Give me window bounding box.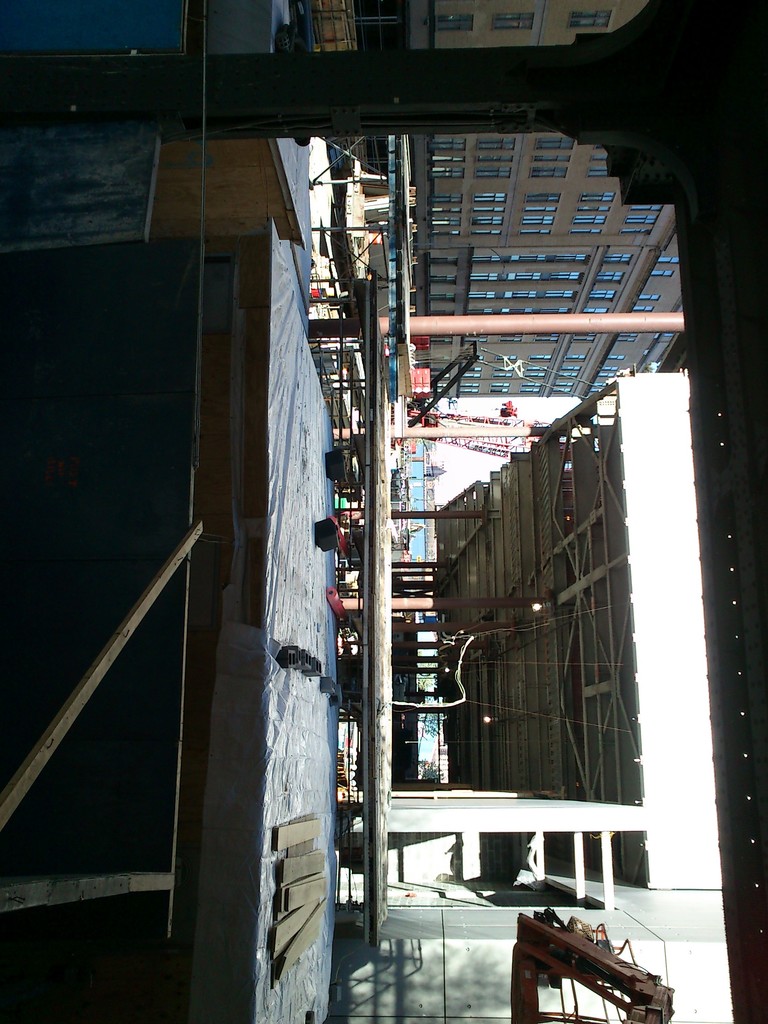
607 354 625 359.
